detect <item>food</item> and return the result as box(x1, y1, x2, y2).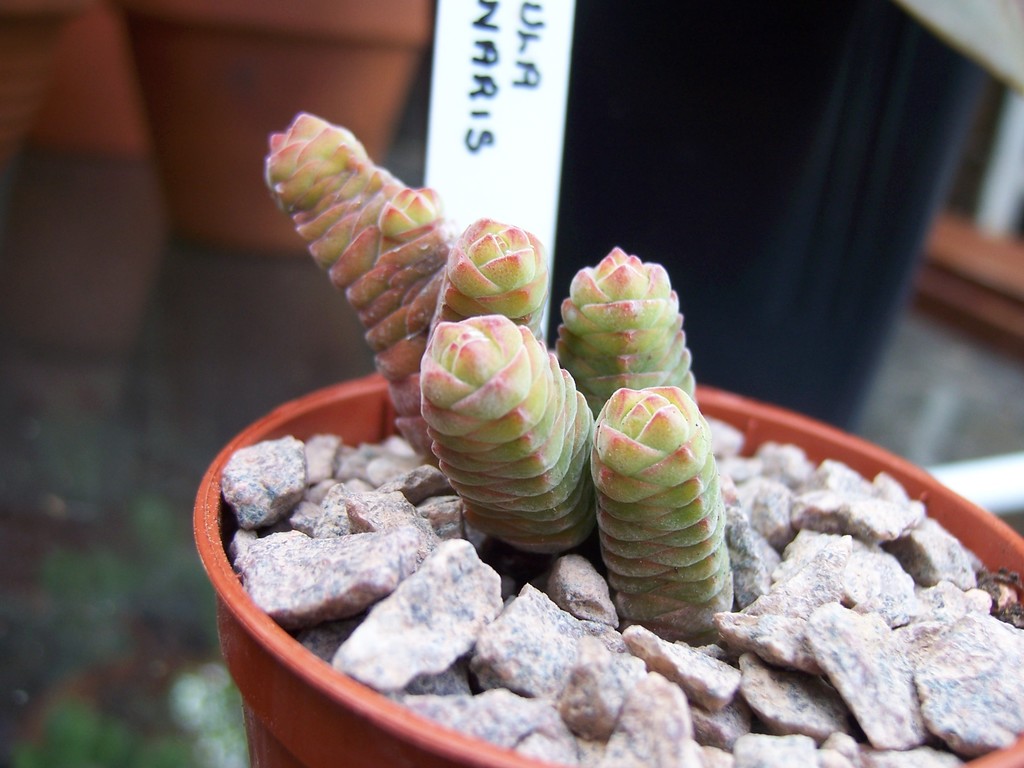
box(423, 309, 592, 549).
